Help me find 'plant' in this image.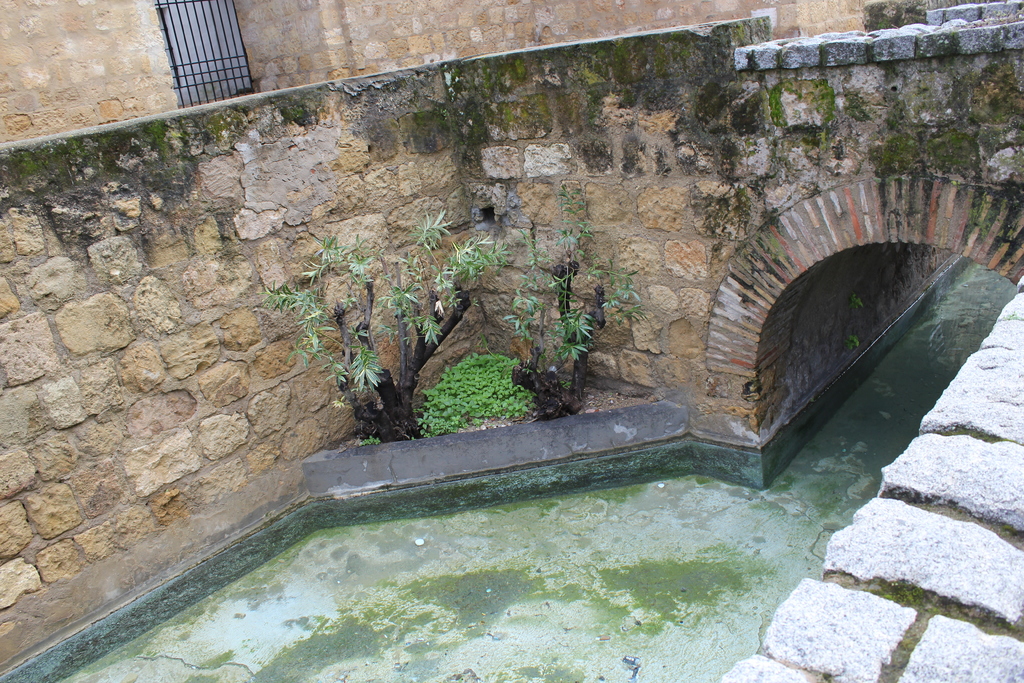
Found it: 847,331,860,352.
